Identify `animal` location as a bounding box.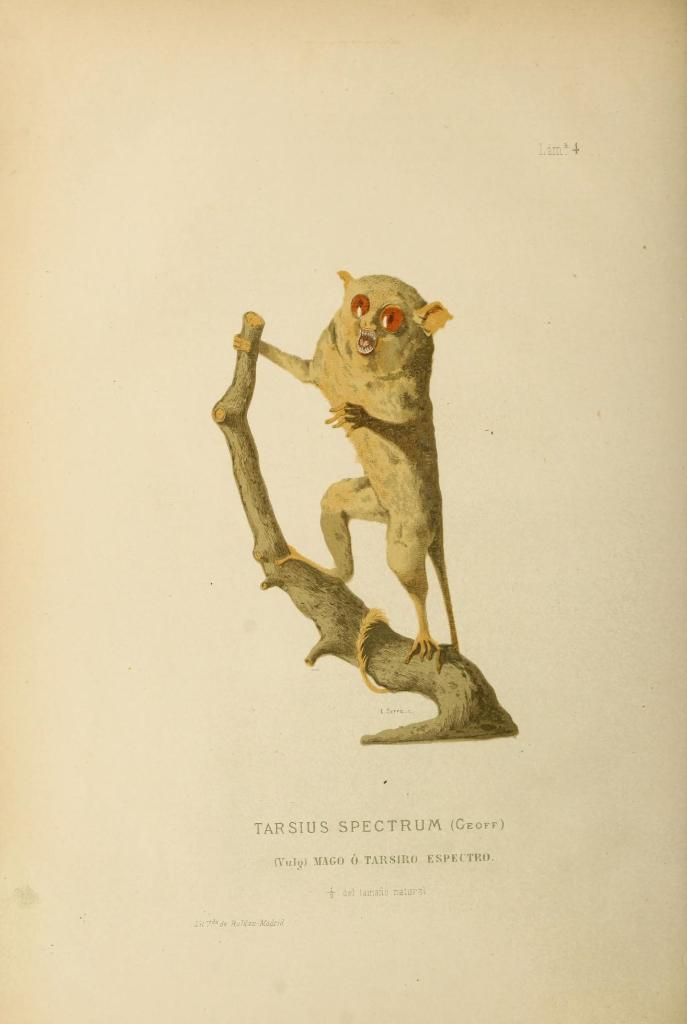
(x1=225, y1=265, x2=460, y2=693).
